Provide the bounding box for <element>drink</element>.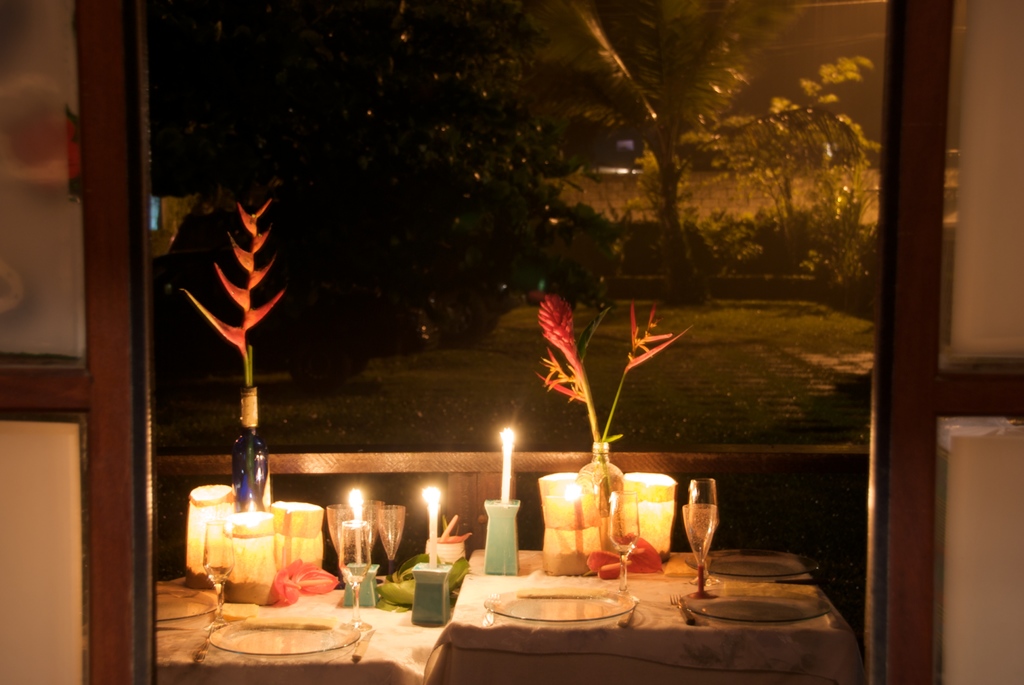
x1=337 y1=564 x2=369 y2=595.
